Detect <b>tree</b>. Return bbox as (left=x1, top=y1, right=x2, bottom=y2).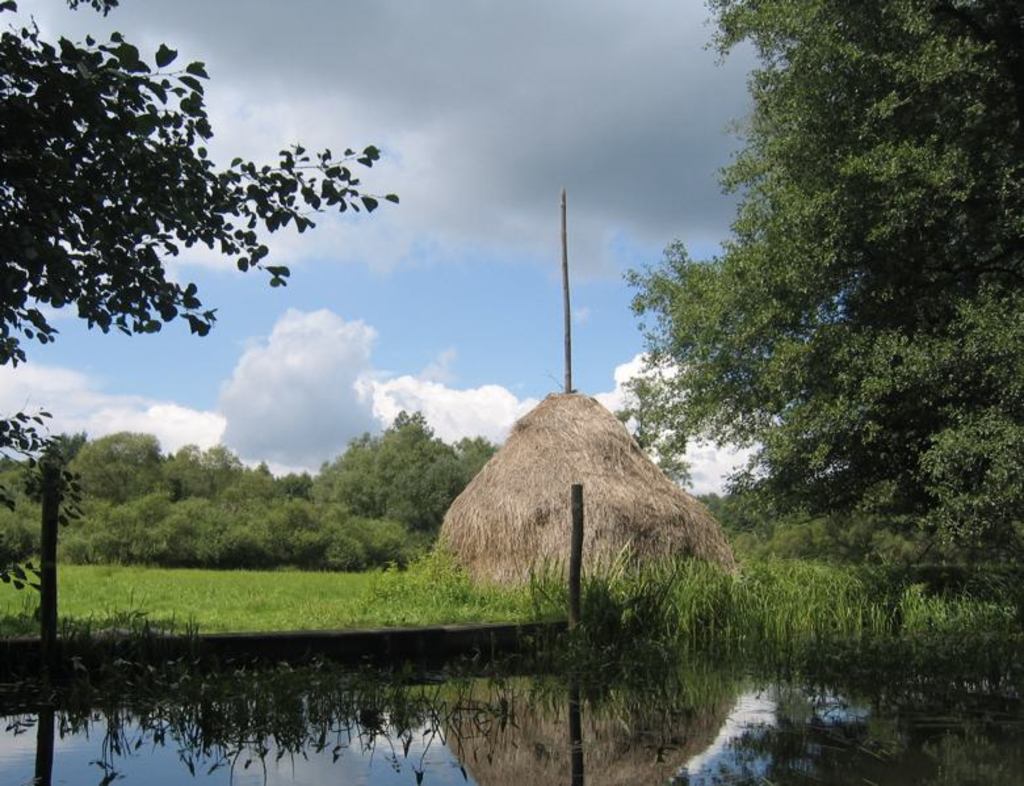
(left=0, top=0, right=408, bottom=597).
